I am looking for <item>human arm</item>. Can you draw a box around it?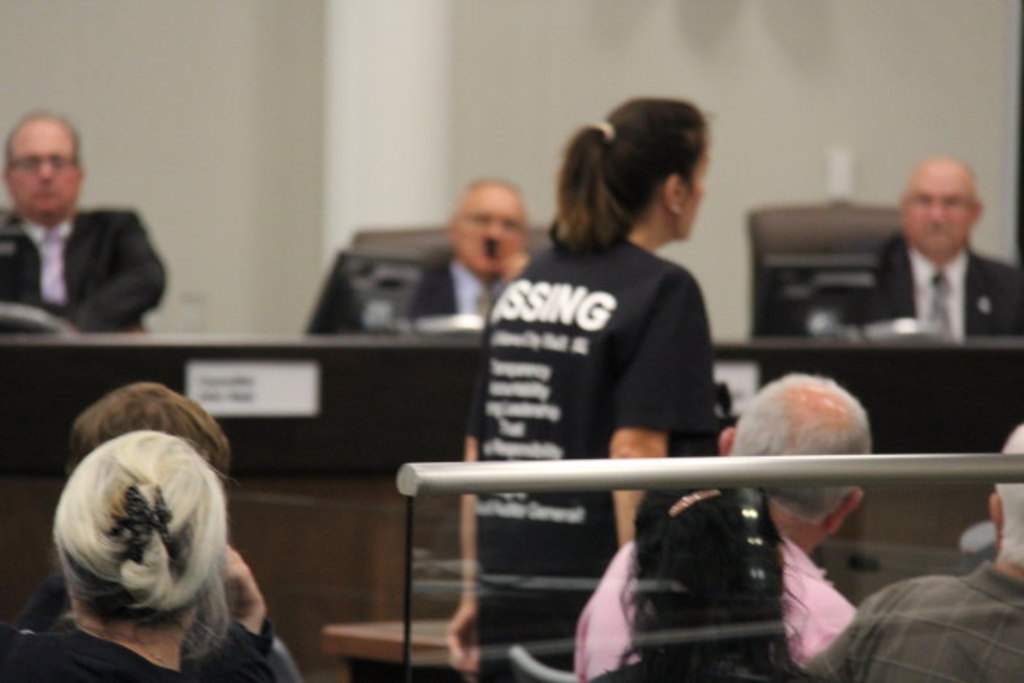
Sure, the bounding box is 443:332:492:674.
